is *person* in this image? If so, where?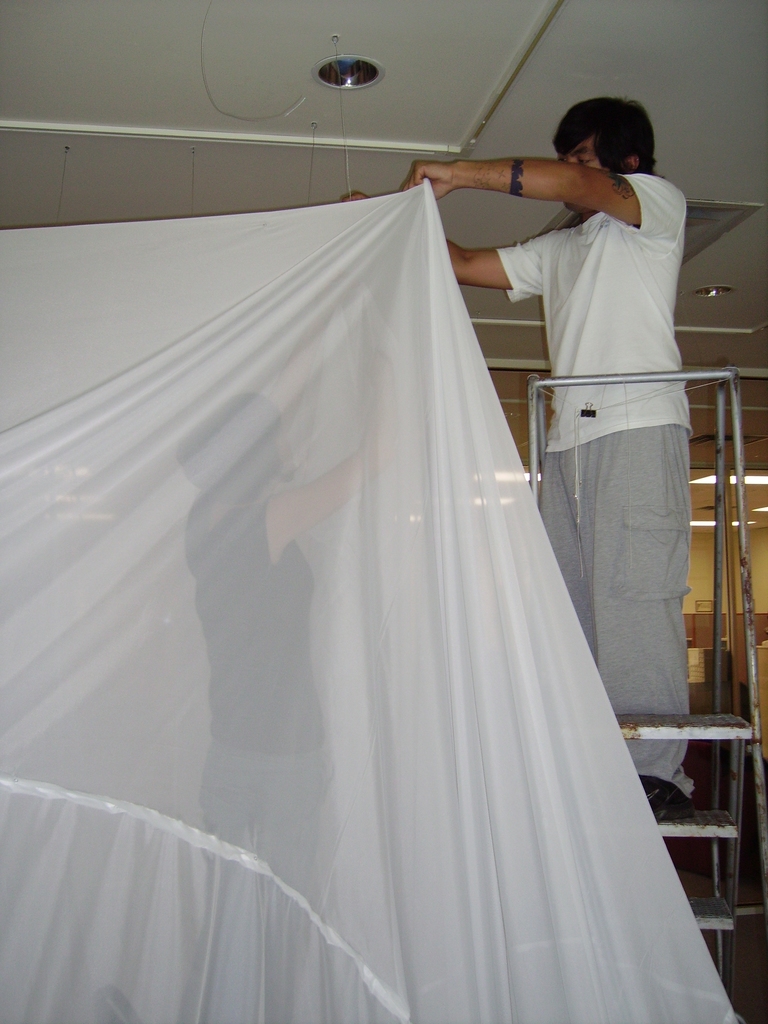
Yes, at l=492, t=82, r=714, b=798.
